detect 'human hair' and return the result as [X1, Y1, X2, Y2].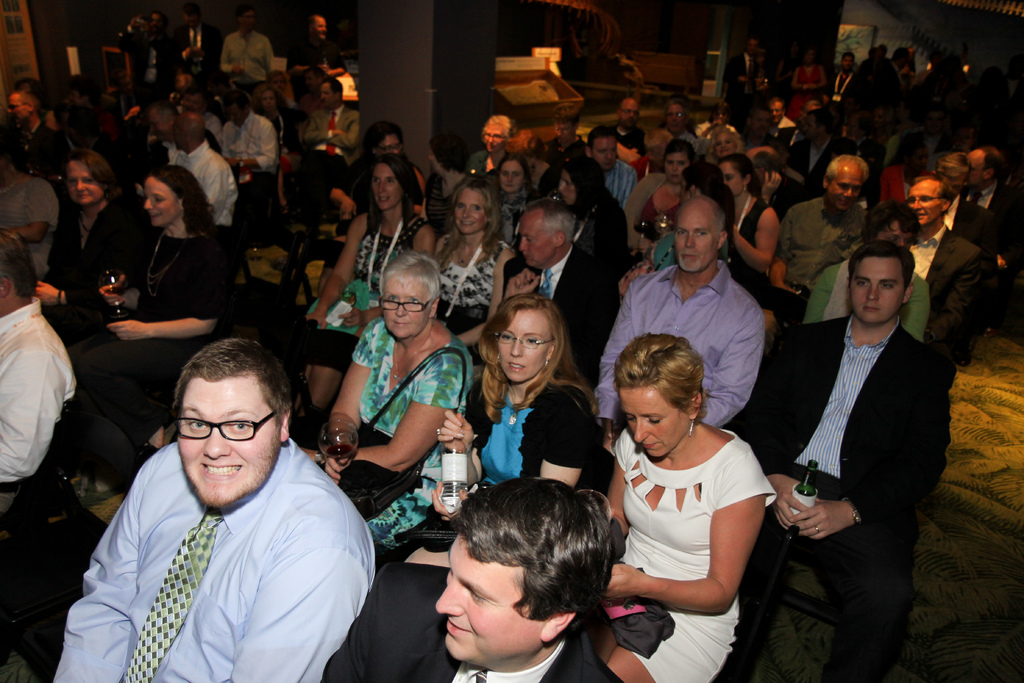
[976, 145, 1004, 176].
